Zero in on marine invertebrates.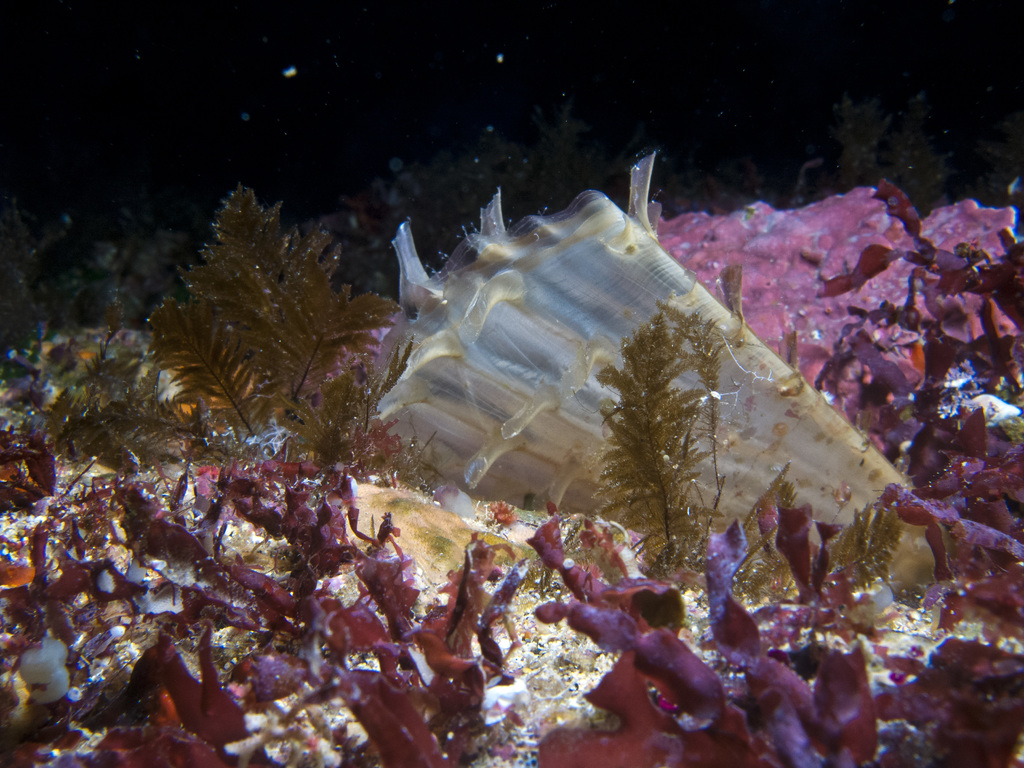
Zeroed in: 373:168:808:578.
